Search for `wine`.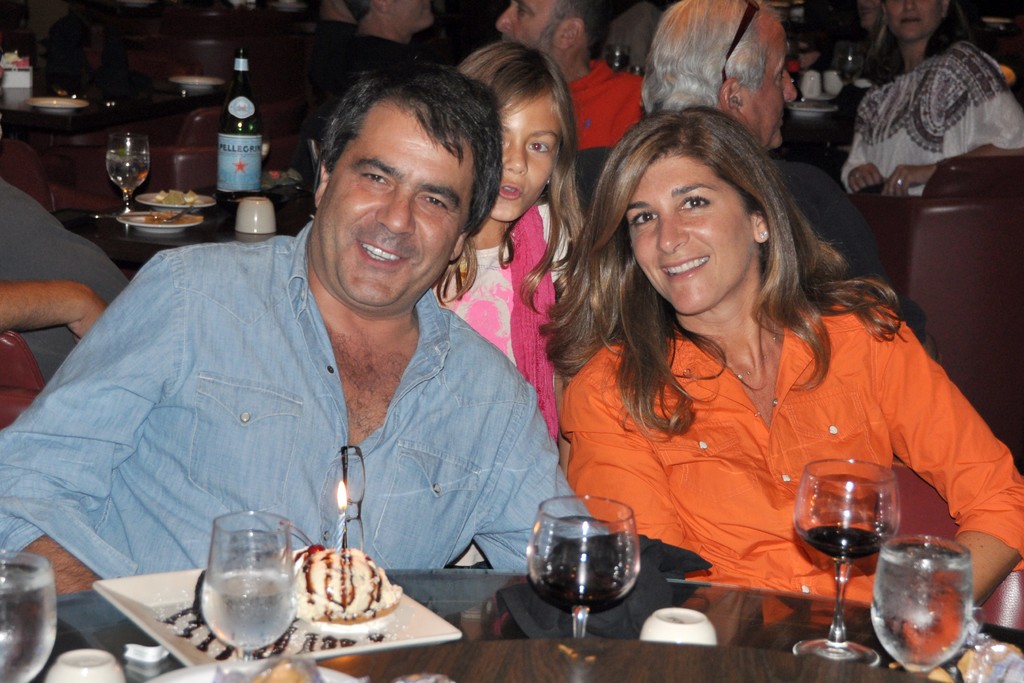
Found at locate(529, 570, 626, 613).
